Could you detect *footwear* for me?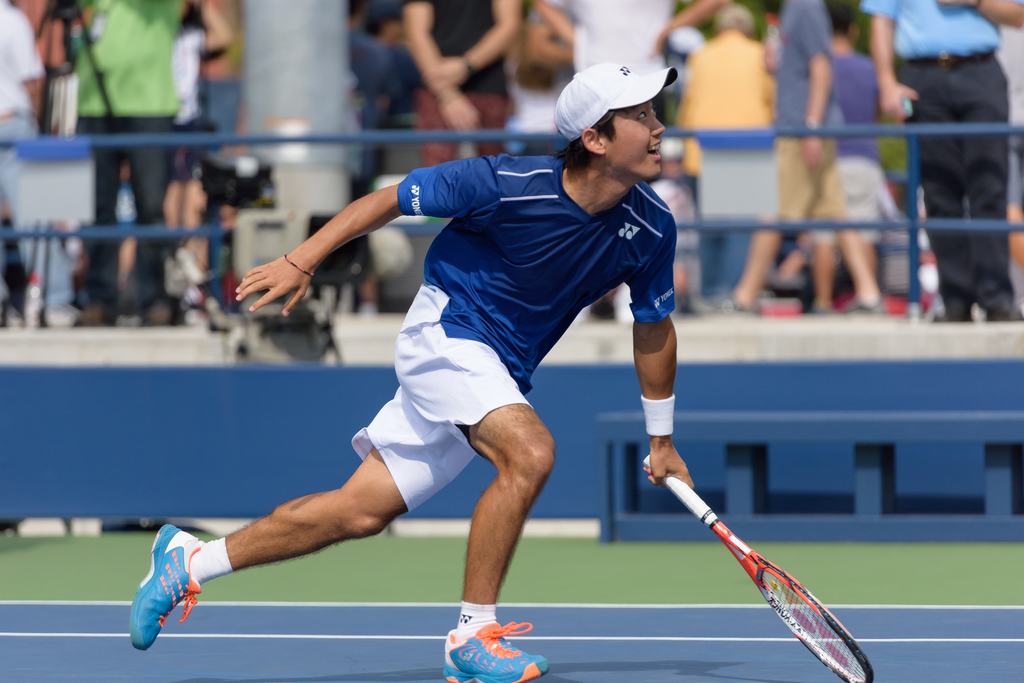
Detection result: <region>69, 301, 118, 331</region>.
